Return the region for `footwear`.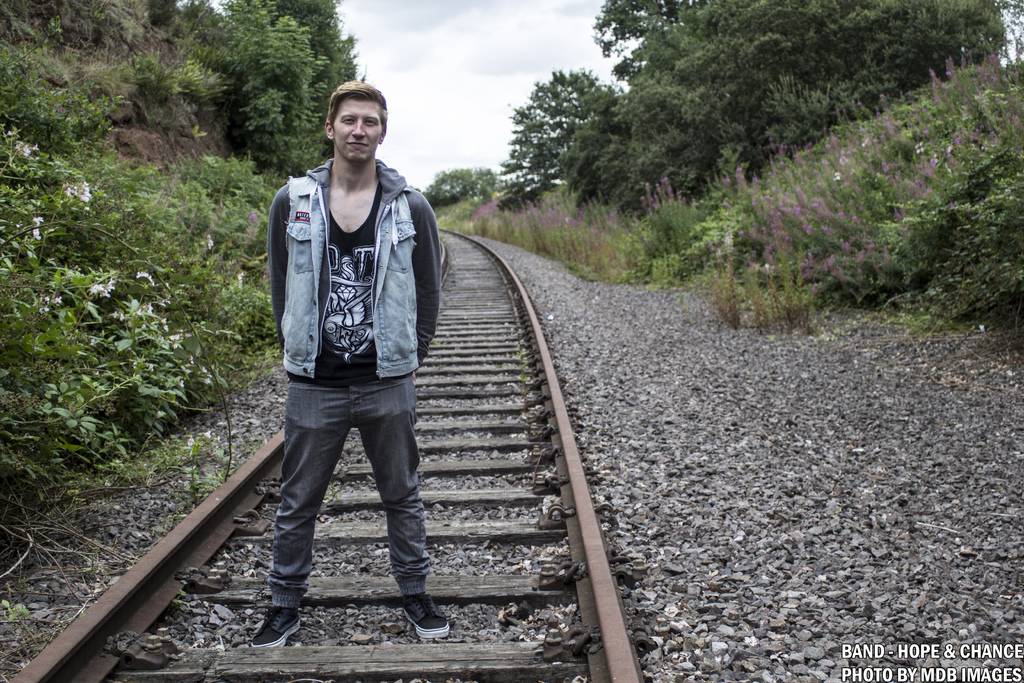
box=[385, 589, 454, 642].
